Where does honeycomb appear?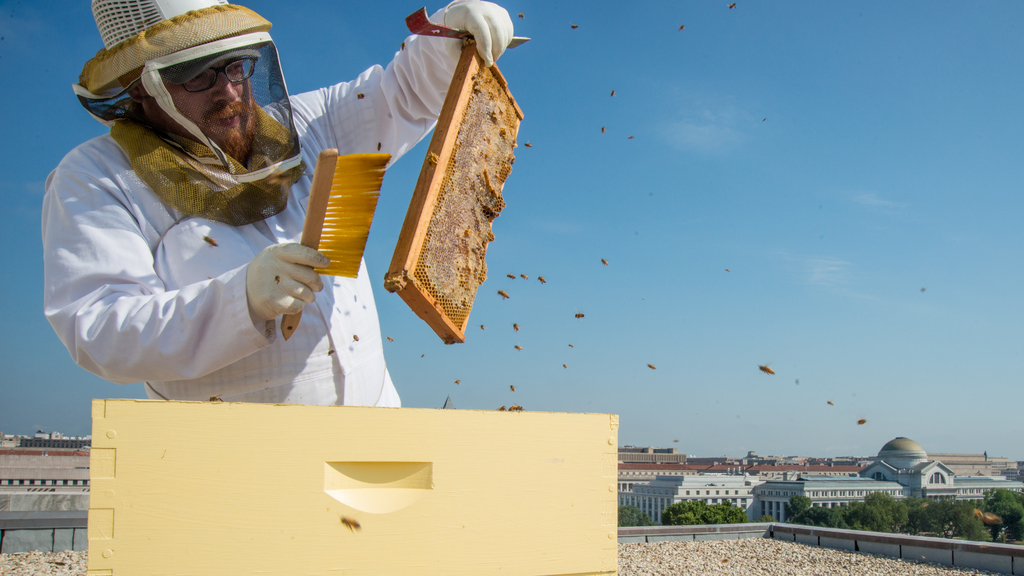
Appears at detection(405, 67, 522, 331).
